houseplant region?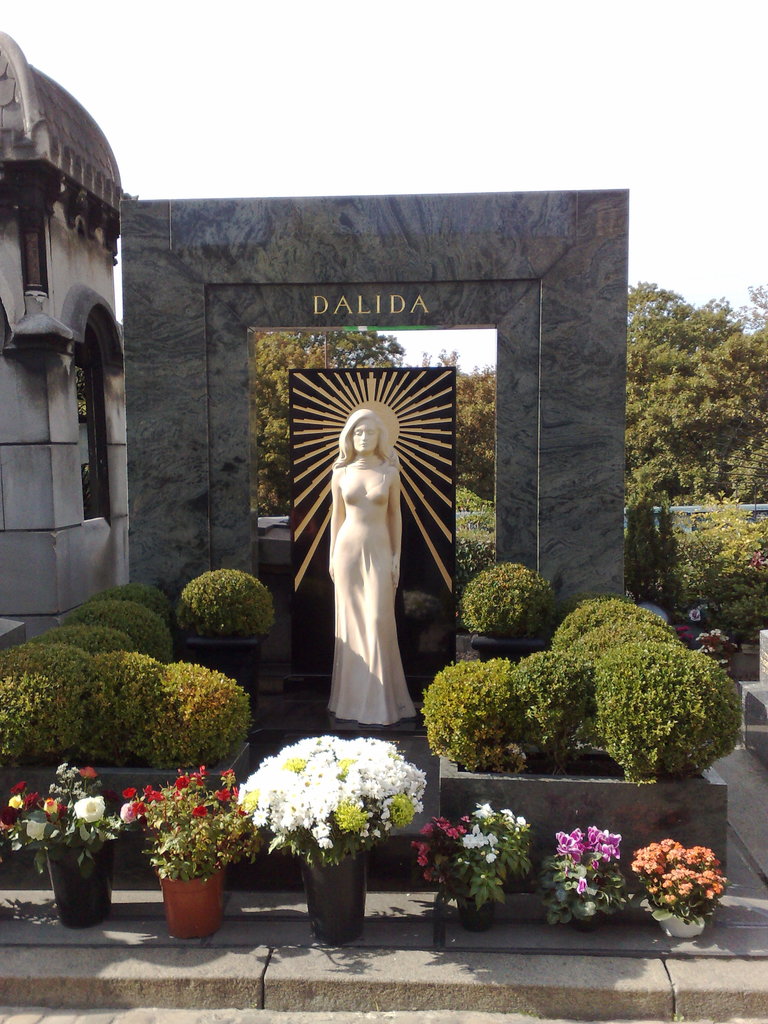
417/805/534/938
